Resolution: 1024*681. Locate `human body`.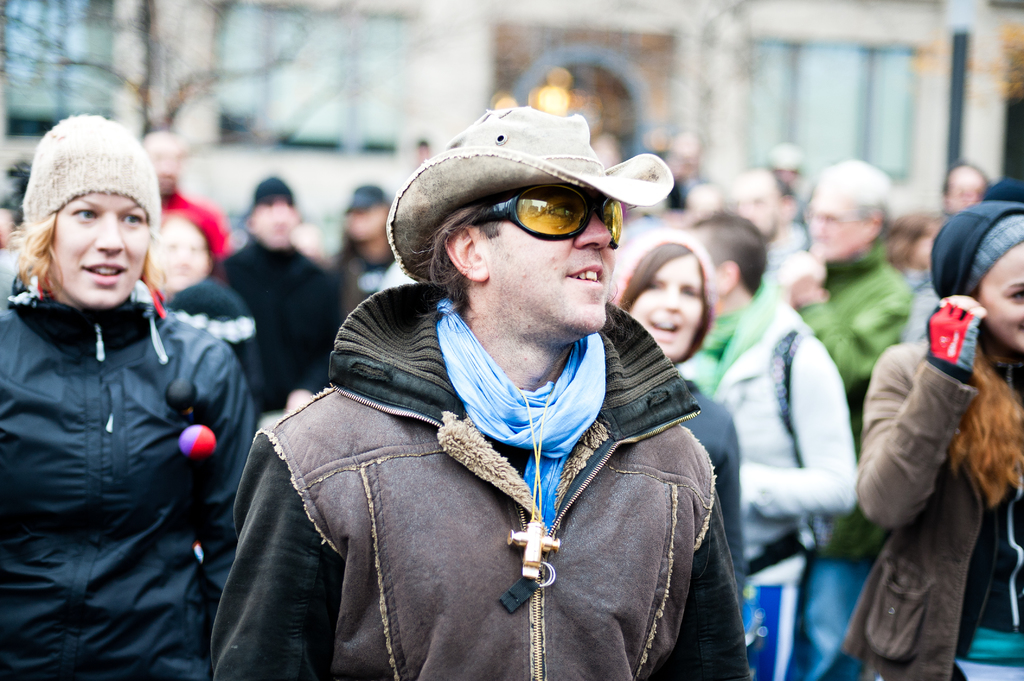
[x1=212, y1=235, x2=342, y2=419].
